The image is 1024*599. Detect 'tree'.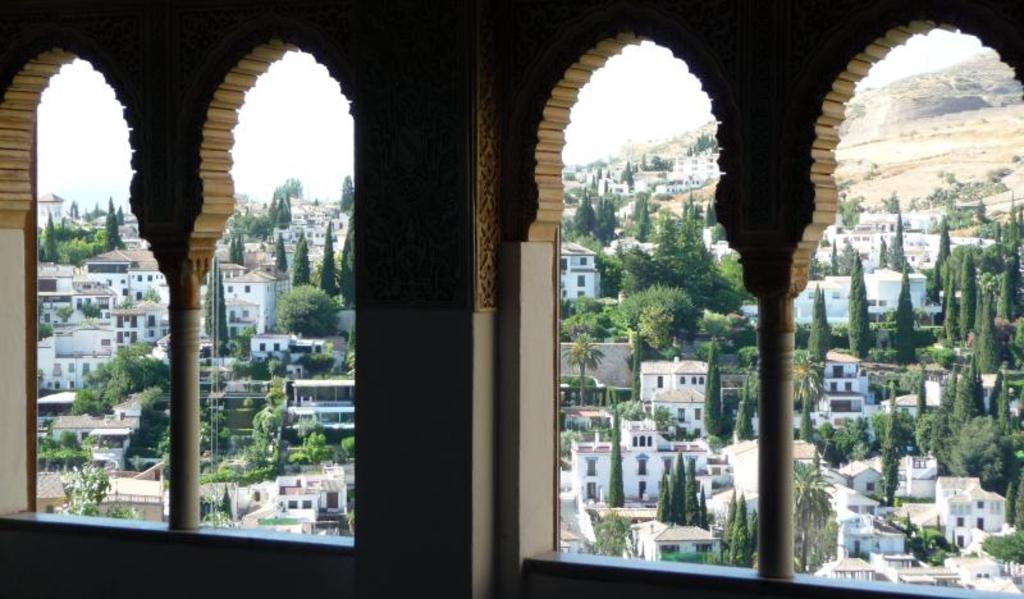
Detection: [left=47, top=302, right=76, bottom=324].
